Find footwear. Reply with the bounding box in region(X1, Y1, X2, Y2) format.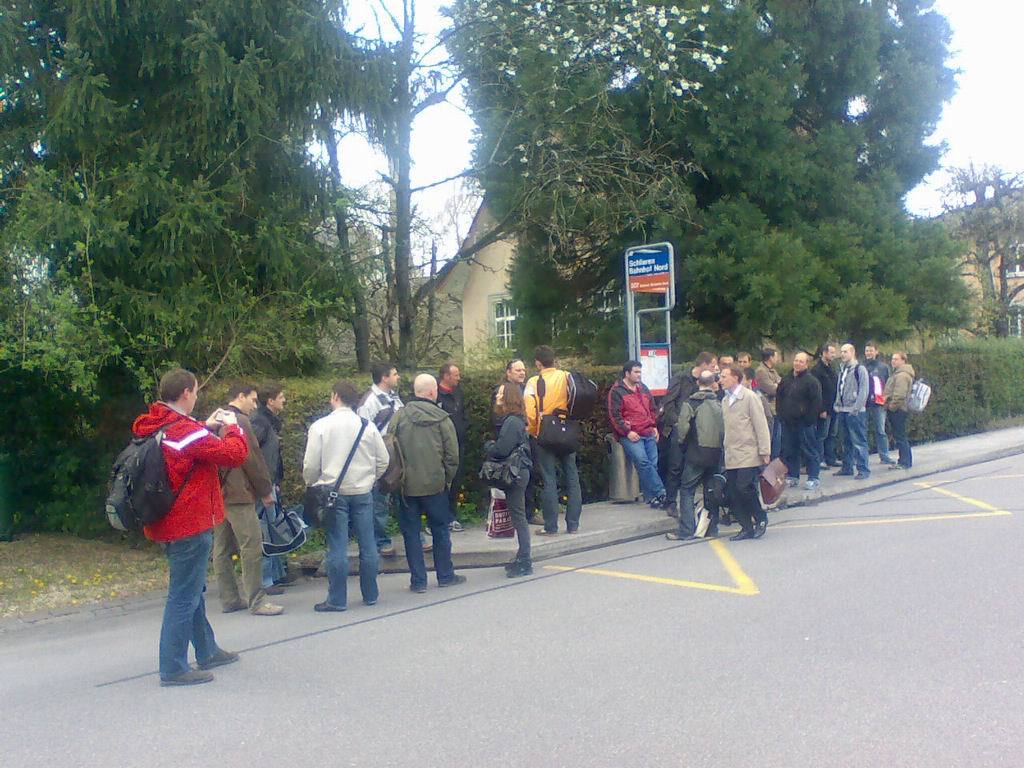
region(258, 594, 288, 618).
